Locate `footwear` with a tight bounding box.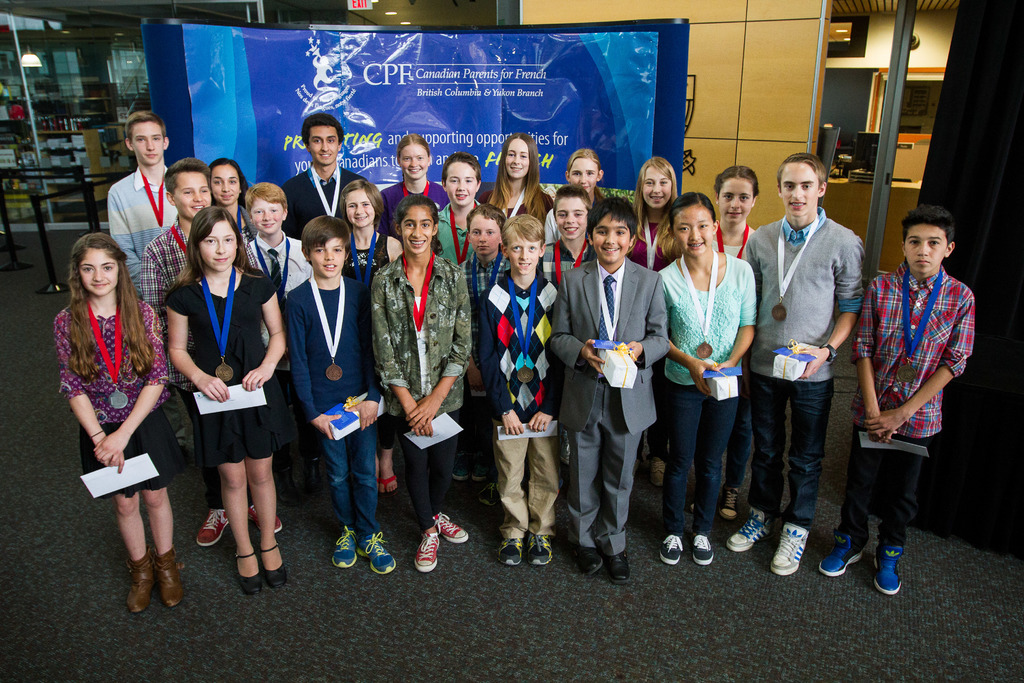
[249,499,286,537].
